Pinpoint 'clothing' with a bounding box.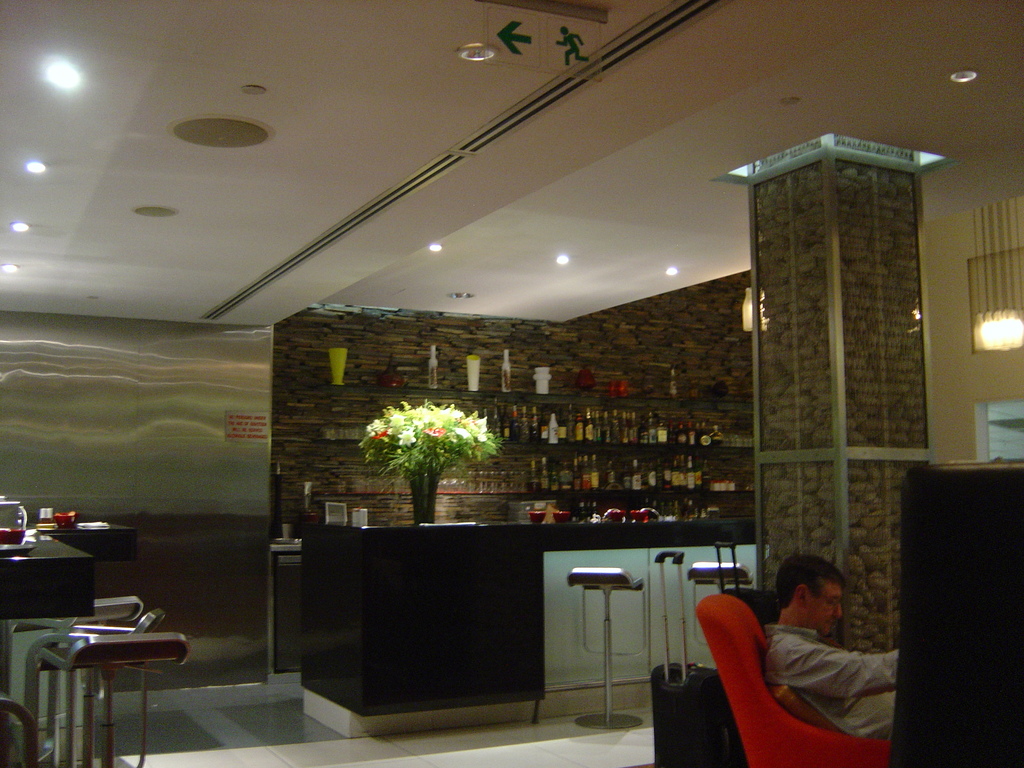
<box>756,621,905,742</box>.
